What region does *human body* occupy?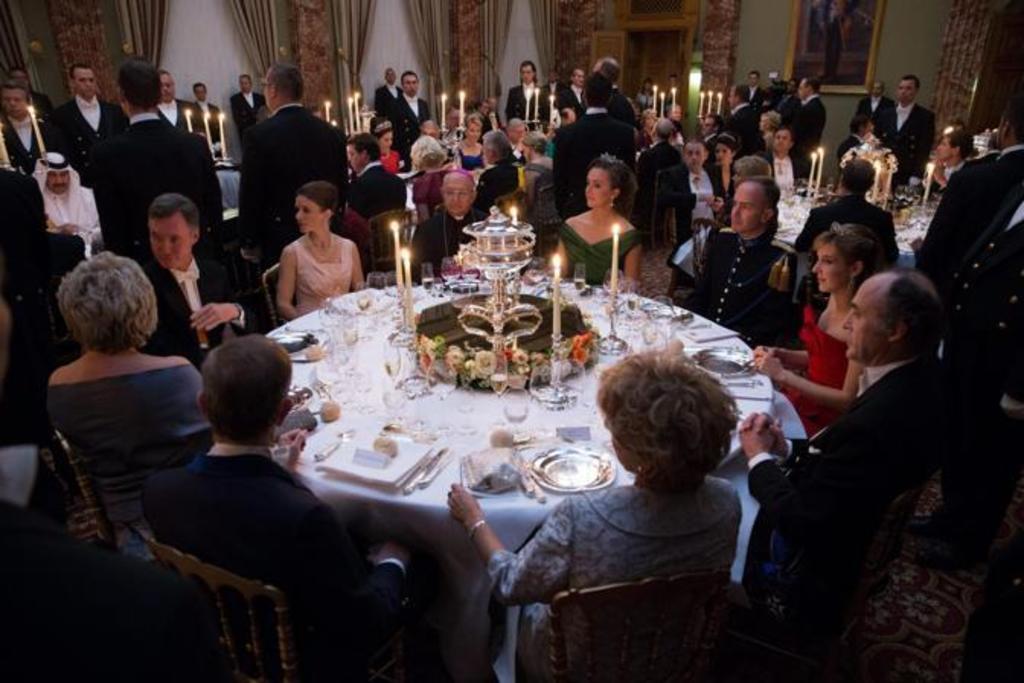
408,169,471,213.
